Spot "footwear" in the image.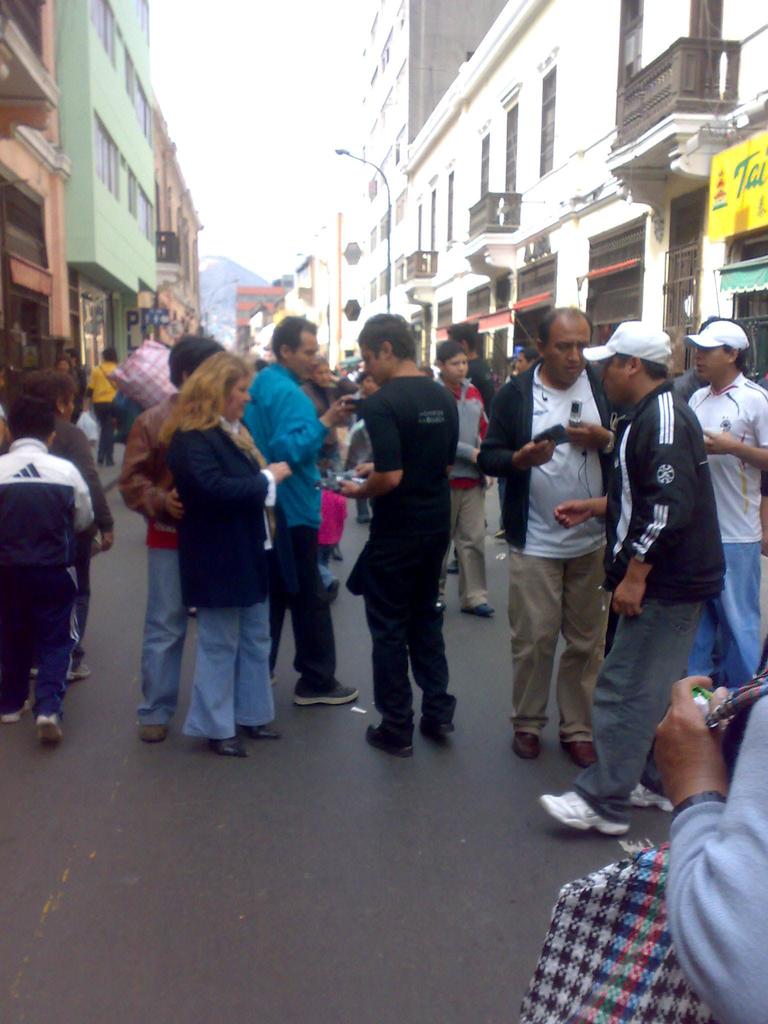
"footwear" found at [550, 784, 658, 847].
